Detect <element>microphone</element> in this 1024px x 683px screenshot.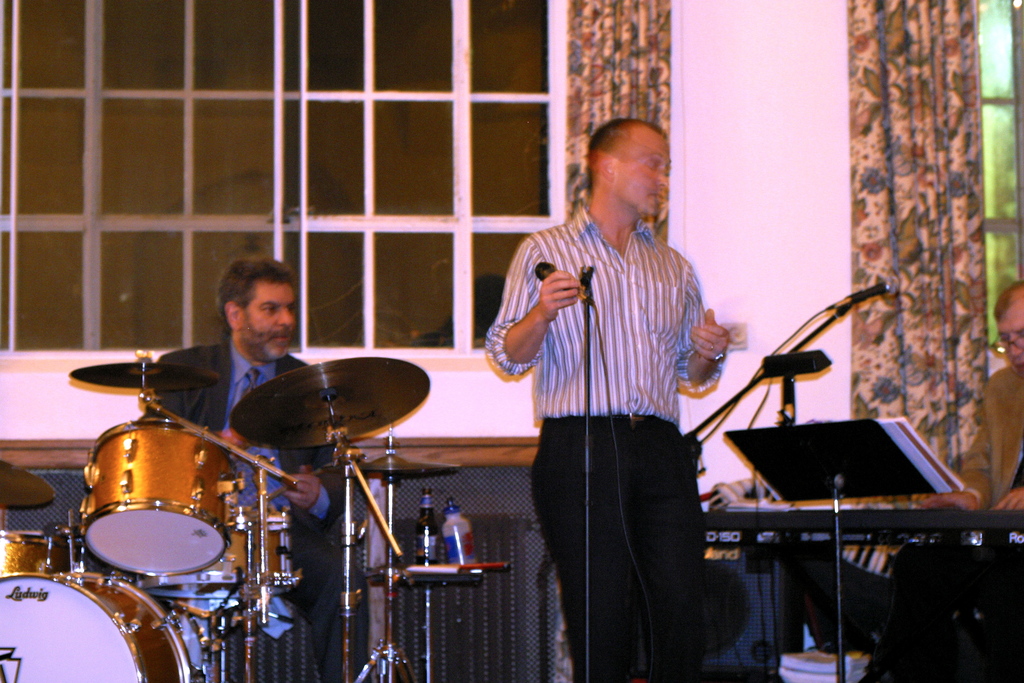
Detection: crop(535, 260, 581, 299).
